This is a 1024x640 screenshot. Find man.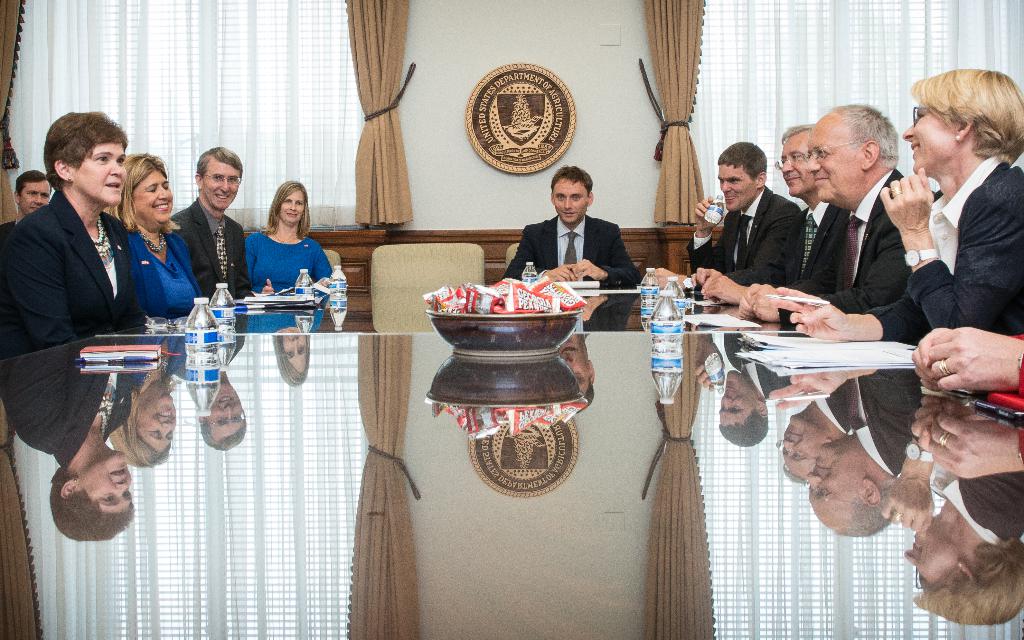
Bounding box: l=0, t=173, r=51, b=241.
